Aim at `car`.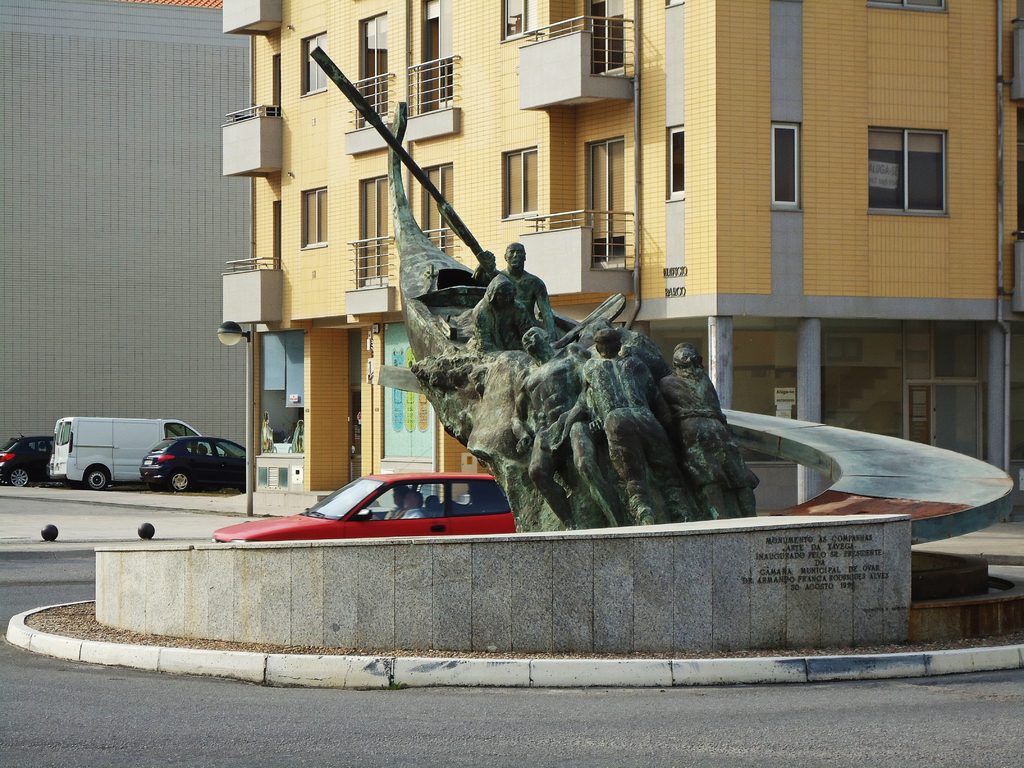
Aimed at bbox(3, 436, 54, 487).
